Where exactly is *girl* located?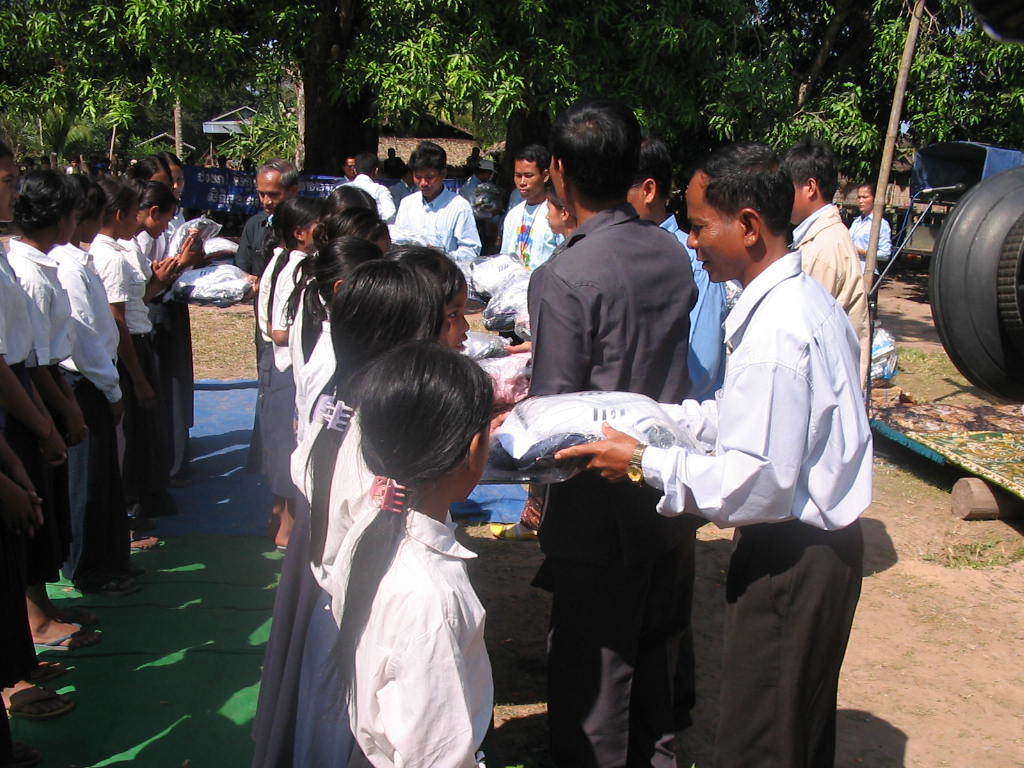
Its bounding box is (left=71, top=169, right=145, bottom=596).
